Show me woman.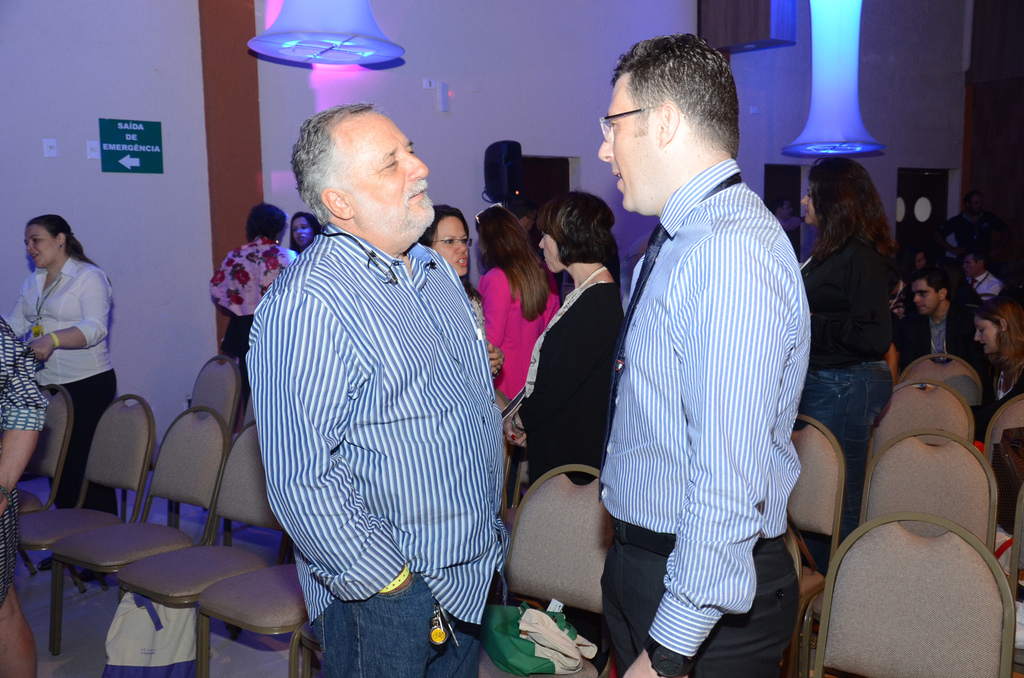
woman is here: box(799, 157, 897, 539).
